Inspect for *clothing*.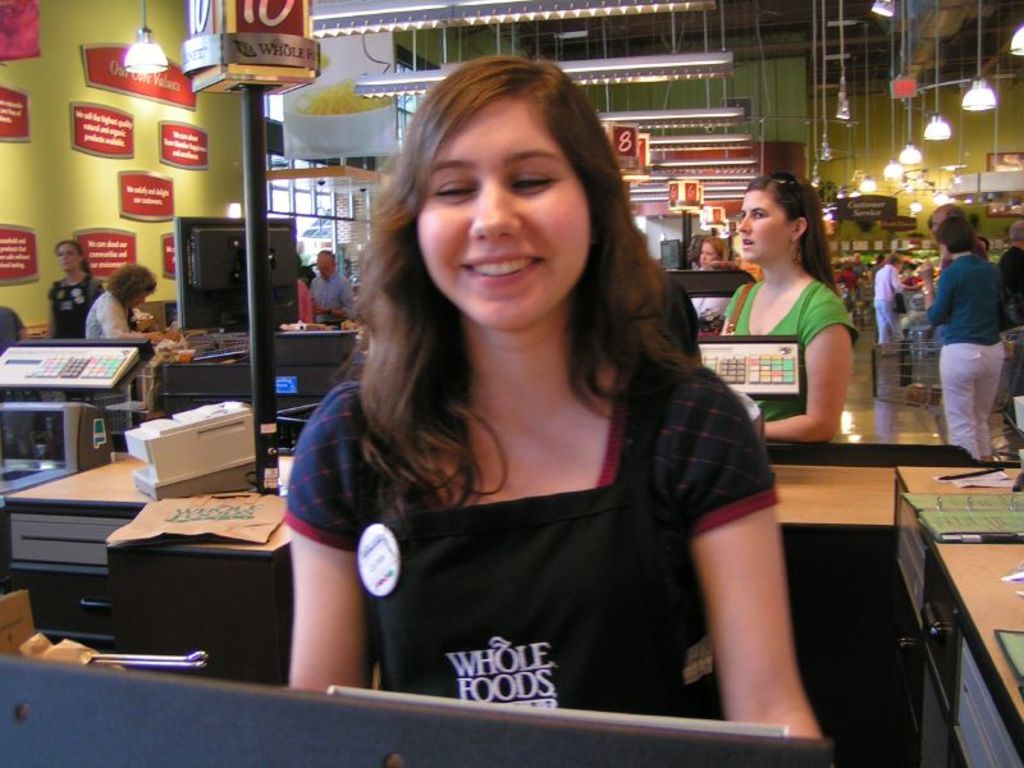
Inspection: 265 344 785 739.
